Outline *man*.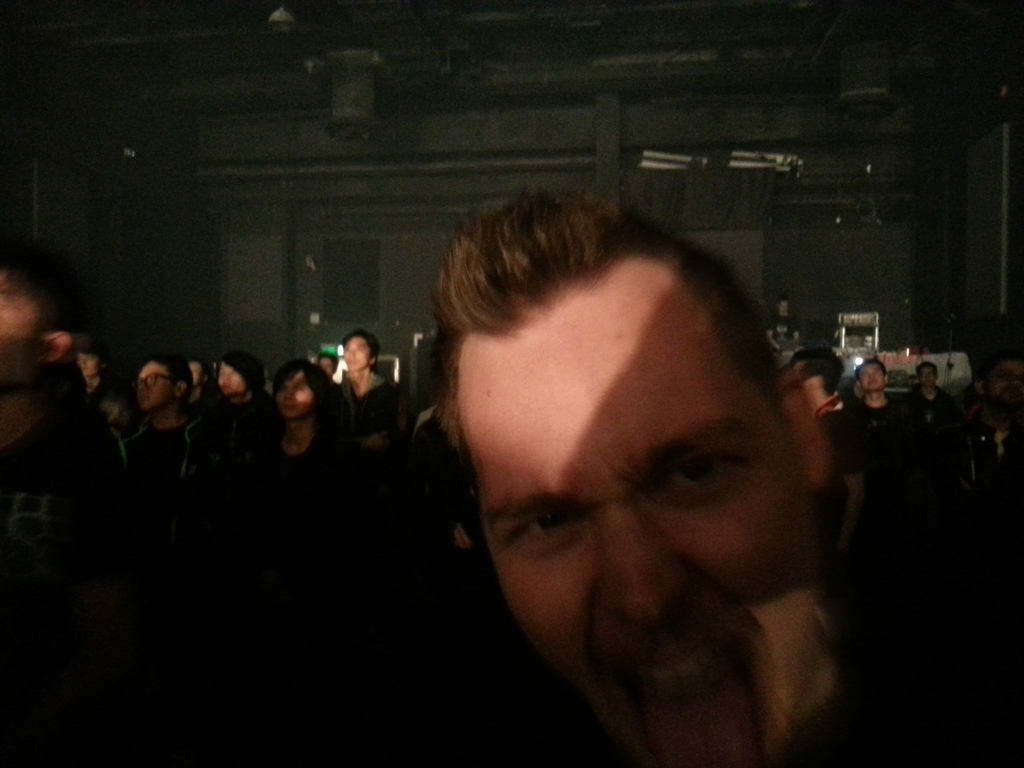
Outline: <bbox>785, 346, 874, 555</bbox>.
